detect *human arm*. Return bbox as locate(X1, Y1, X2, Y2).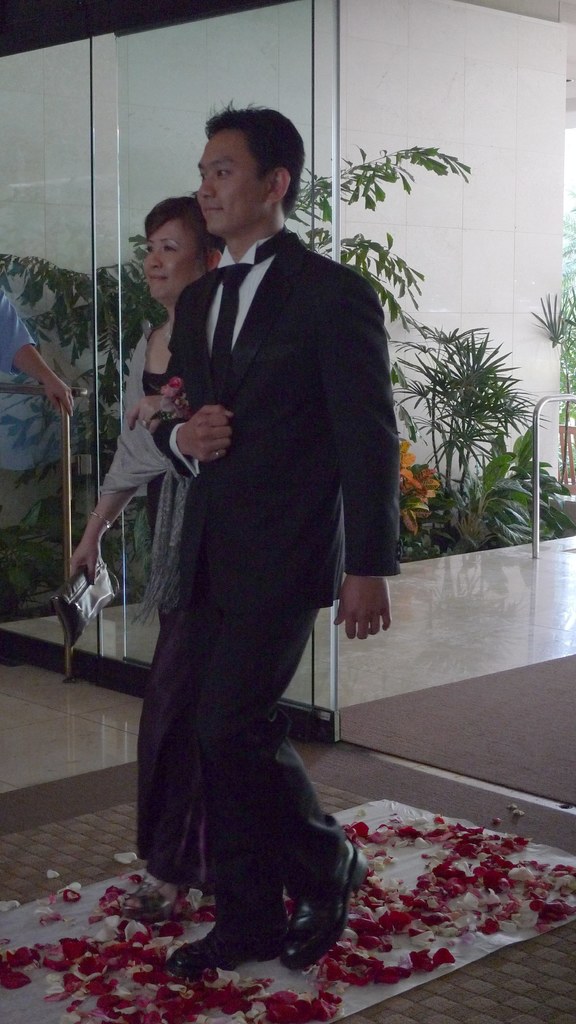
locate(146, 271, 228, 459).
